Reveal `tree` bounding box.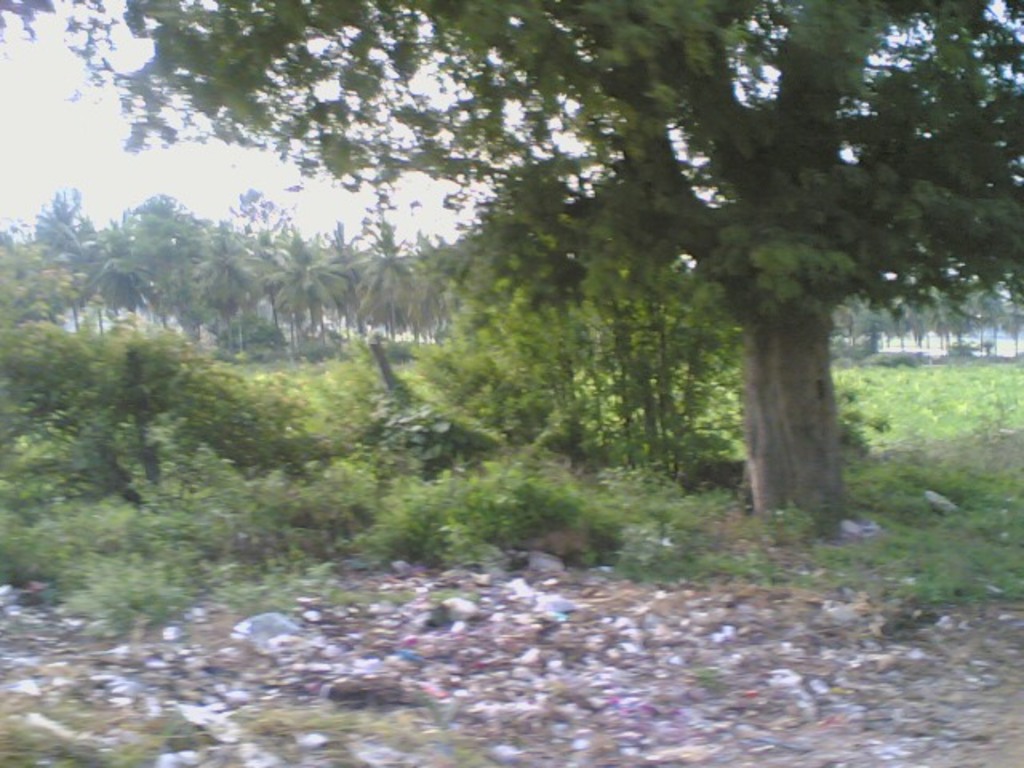
Revealed: 0 0 1022 523.
